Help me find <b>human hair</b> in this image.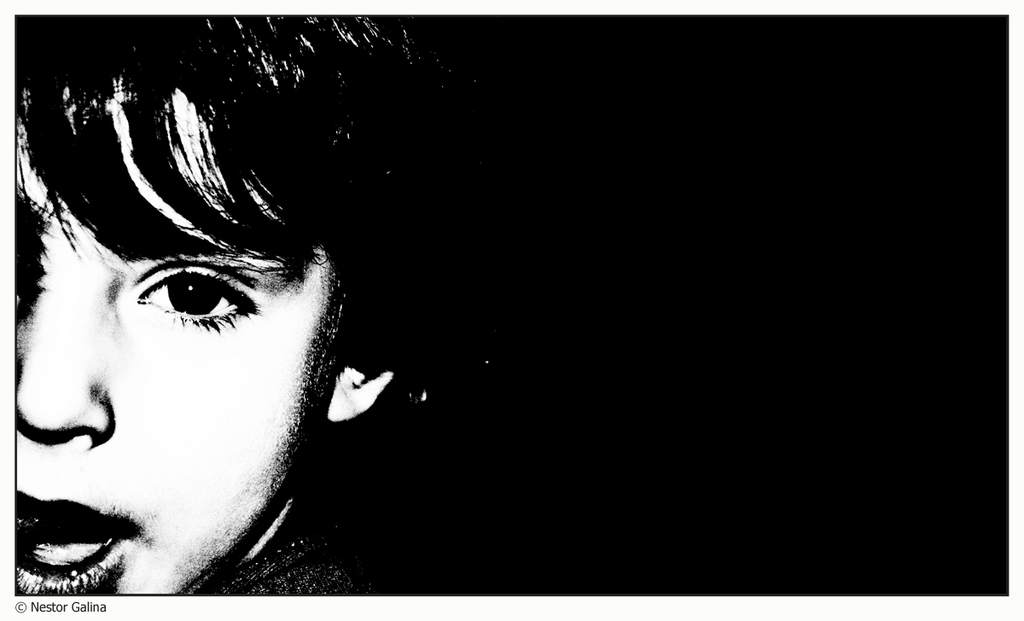
Found it: <box>14,4,449,403</box>.
